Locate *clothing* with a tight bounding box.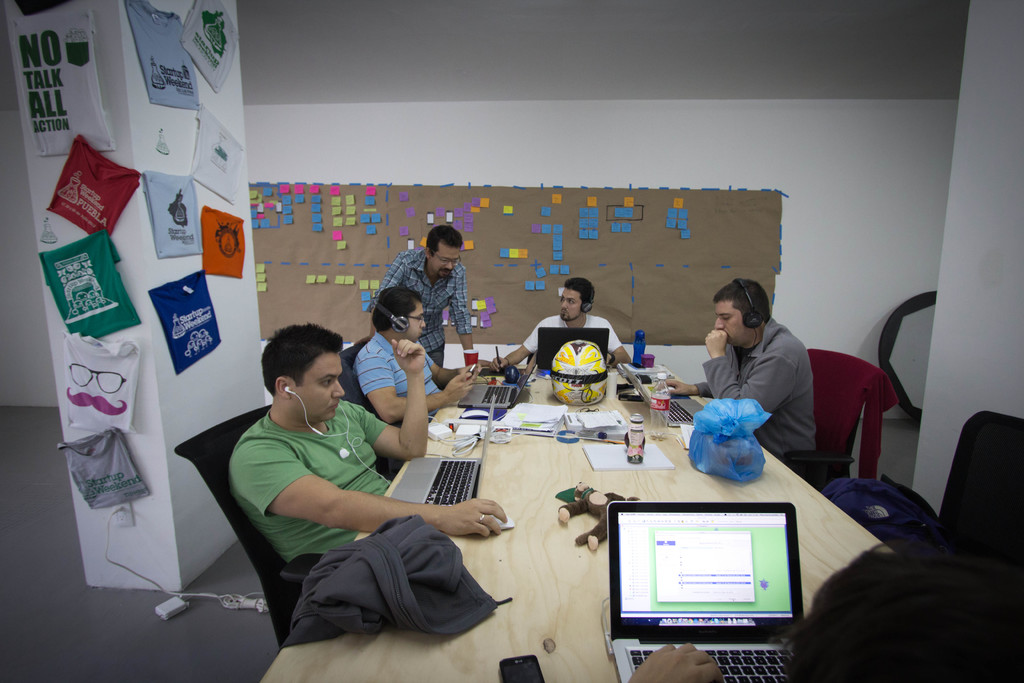
(x1=378, y1=250, x2=470, y2=352).
